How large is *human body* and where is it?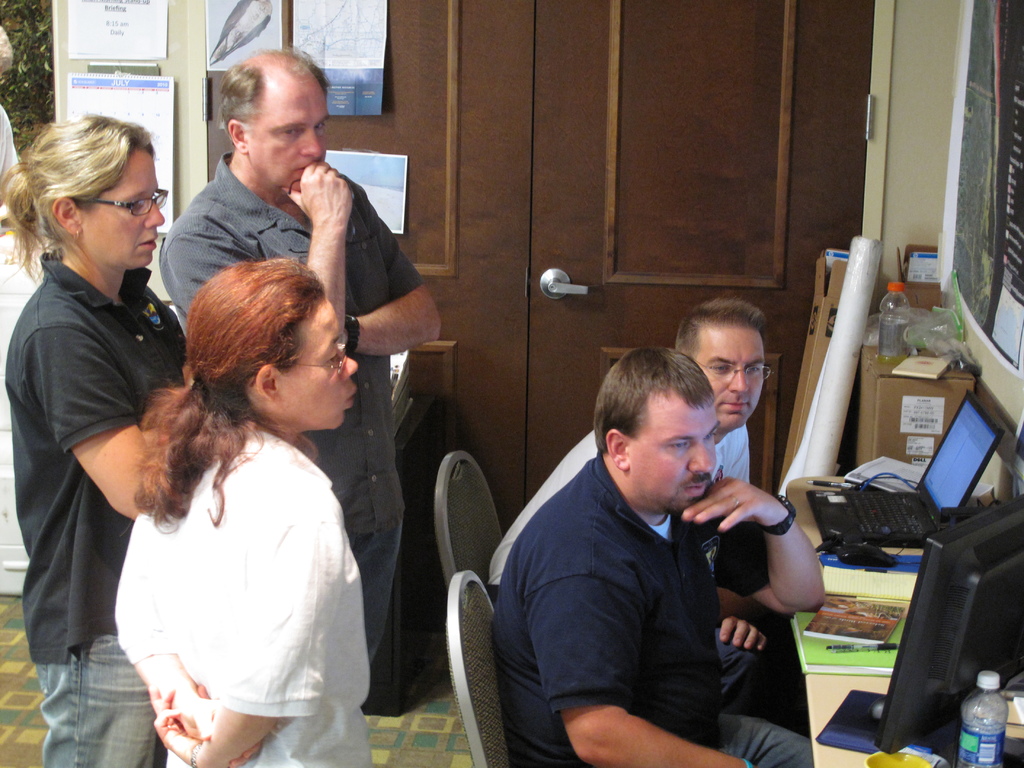
Bounding box: 154,145,448,675.
